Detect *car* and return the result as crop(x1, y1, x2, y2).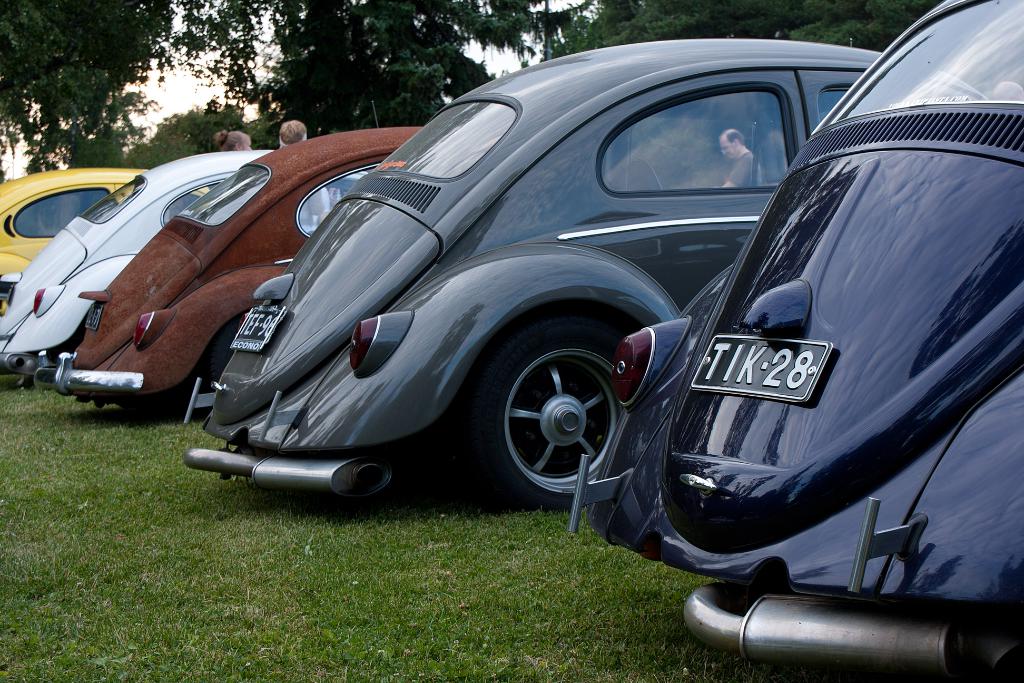
crop(56, 104, 426, 426).
